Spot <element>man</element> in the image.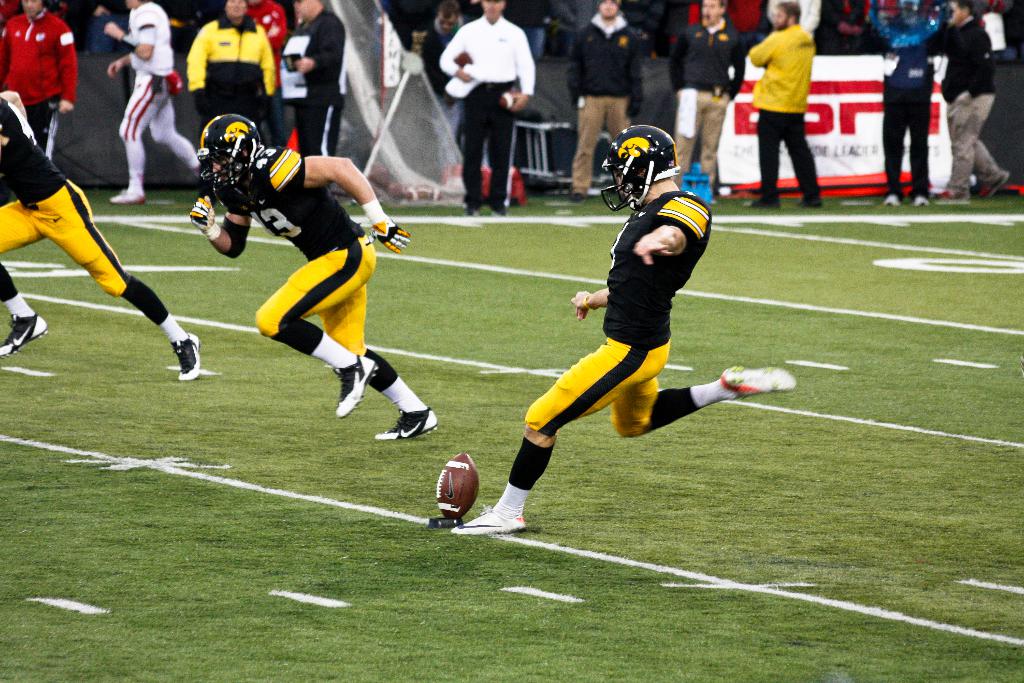
<element>man</element> found at (x1=415, y1=5, x2=490, y2=168).
